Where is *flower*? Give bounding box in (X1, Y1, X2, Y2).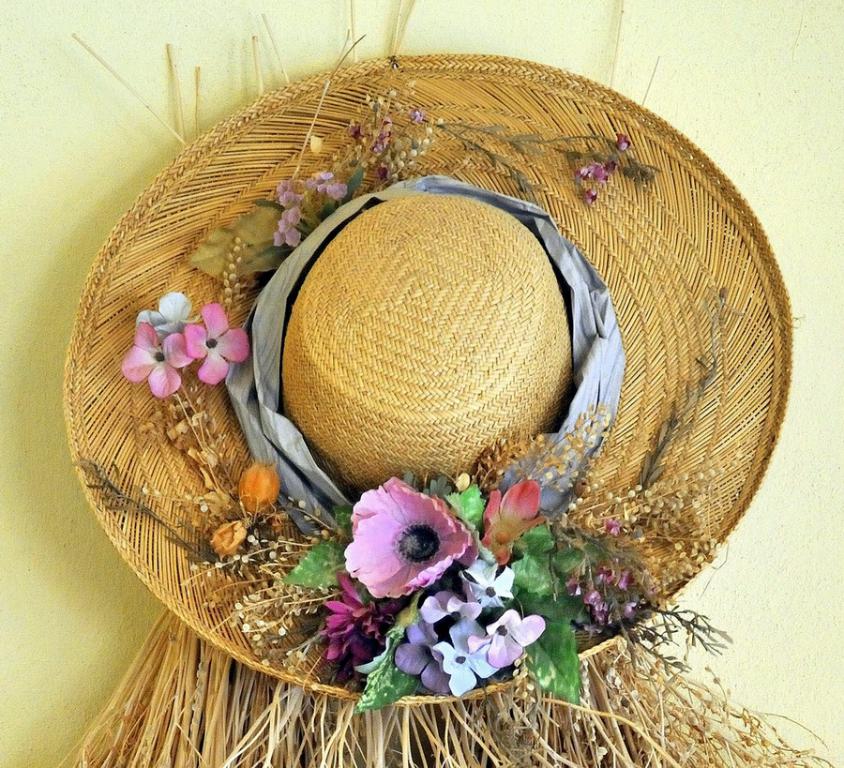
(185, 304, 249, 382).
